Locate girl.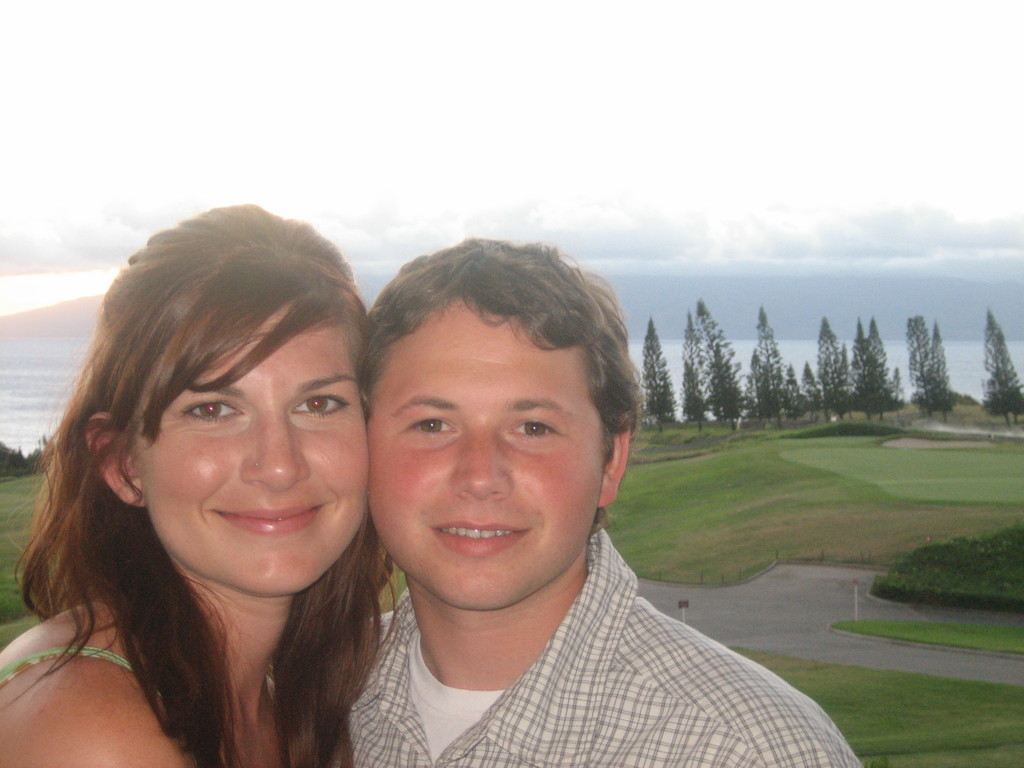
Bounding box: <bbox>0, 204, 372, 767</bbox>.
